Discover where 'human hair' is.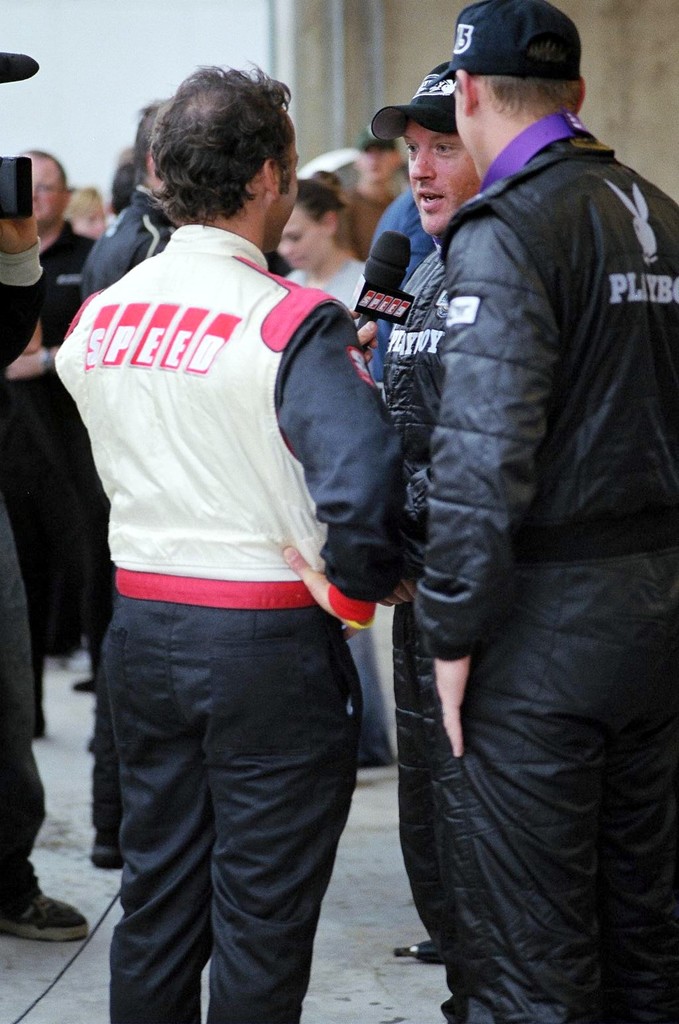
Discovered at (385, 164, 410, 204).
